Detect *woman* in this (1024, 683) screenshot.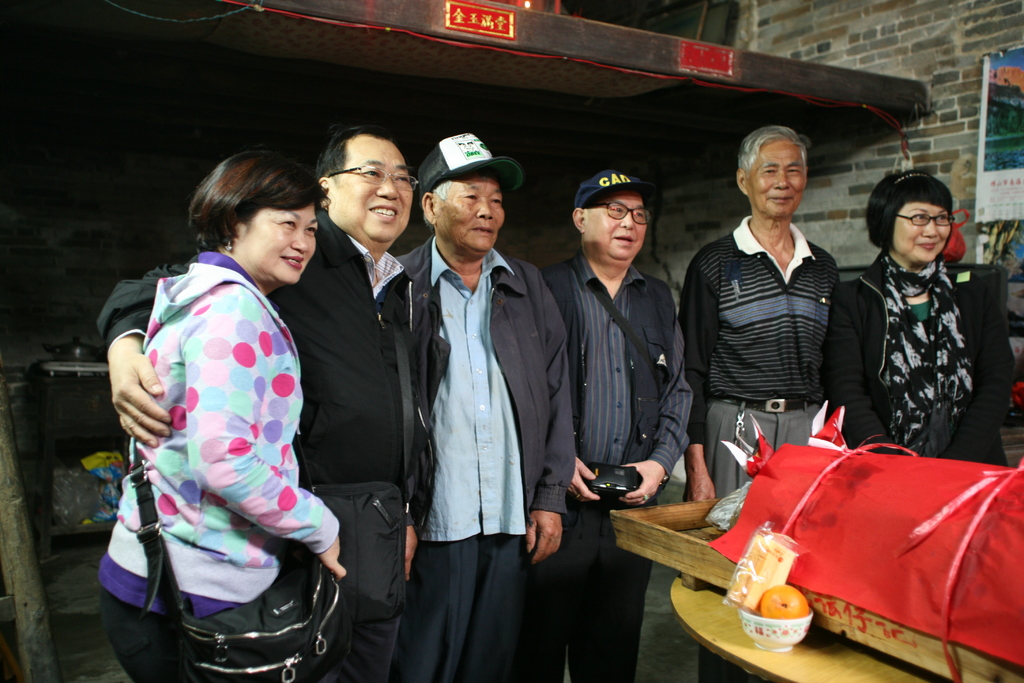
Detection: (829, 165, 1023, 466).
